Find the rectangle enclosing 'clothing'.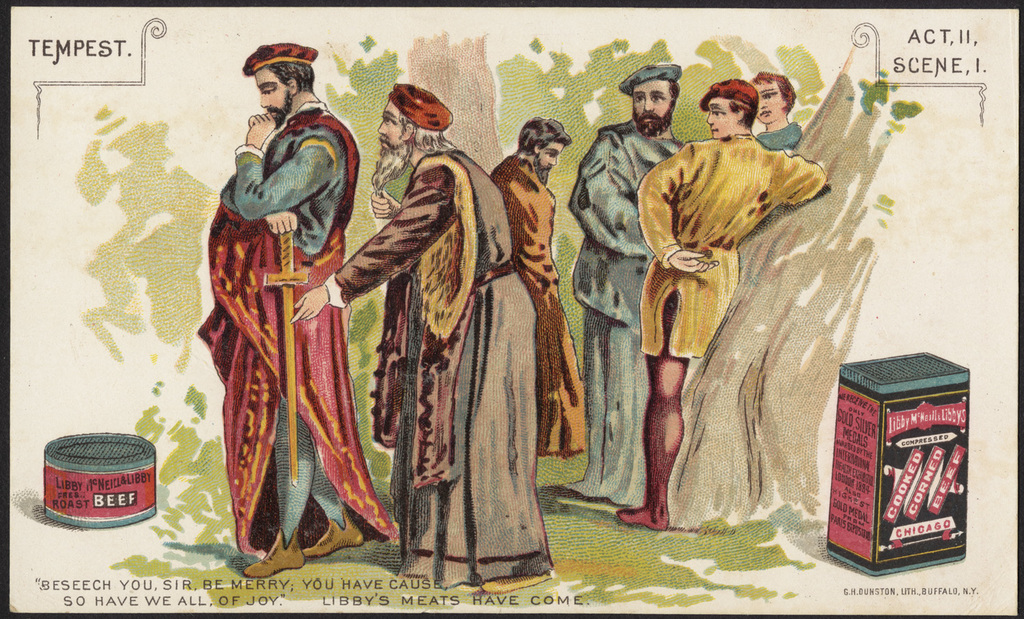
BBox(641, 126, 826, 364).
